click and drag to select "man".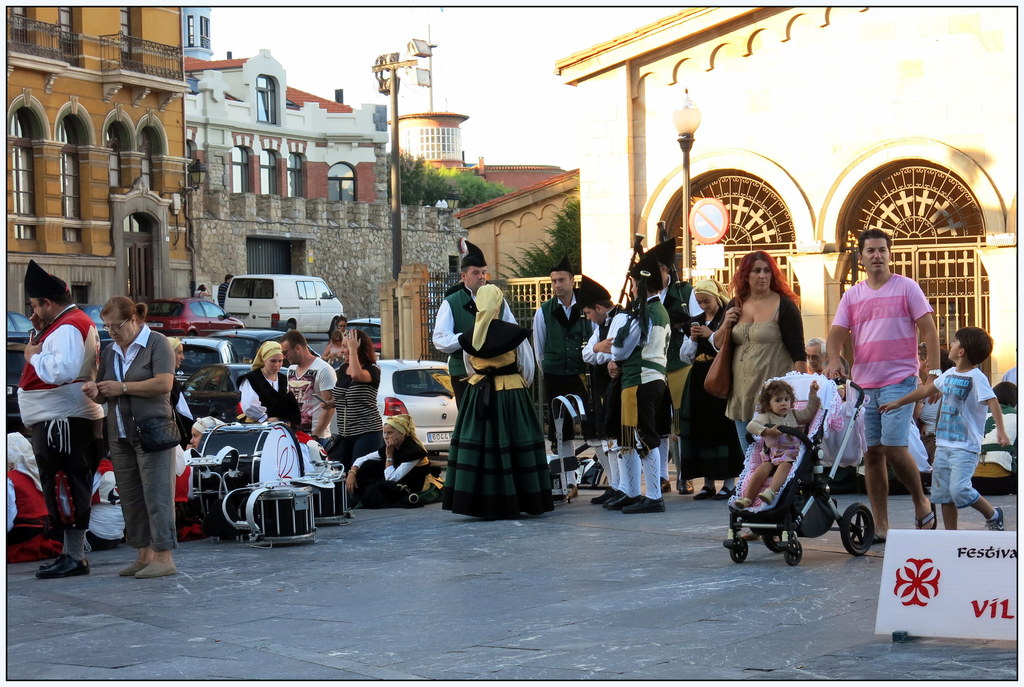
Selection: 13:273:106:565.
